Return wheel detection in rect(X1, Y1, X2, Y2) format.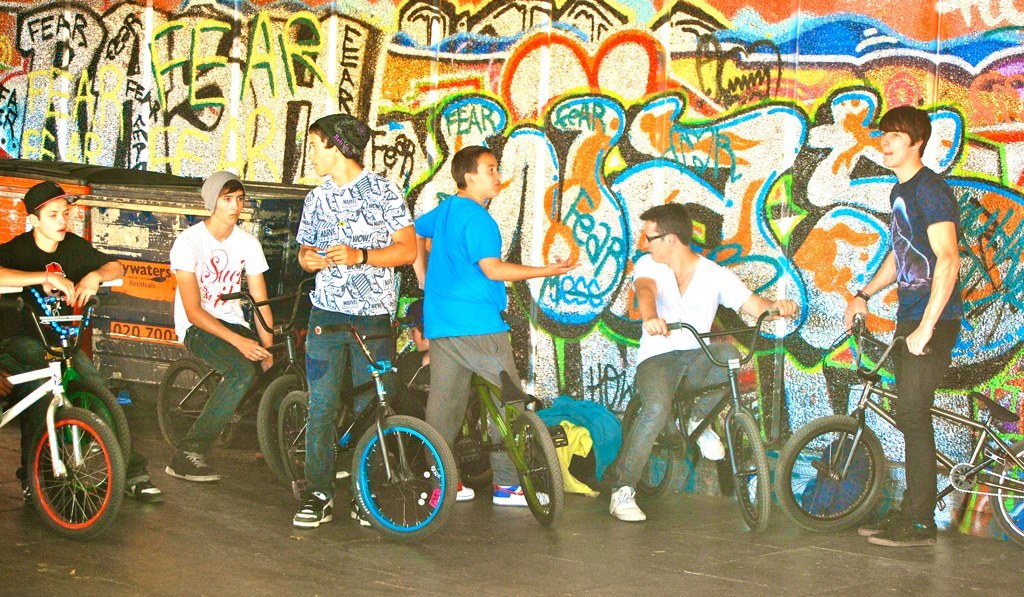
rect(28, 407, 123, 540).
